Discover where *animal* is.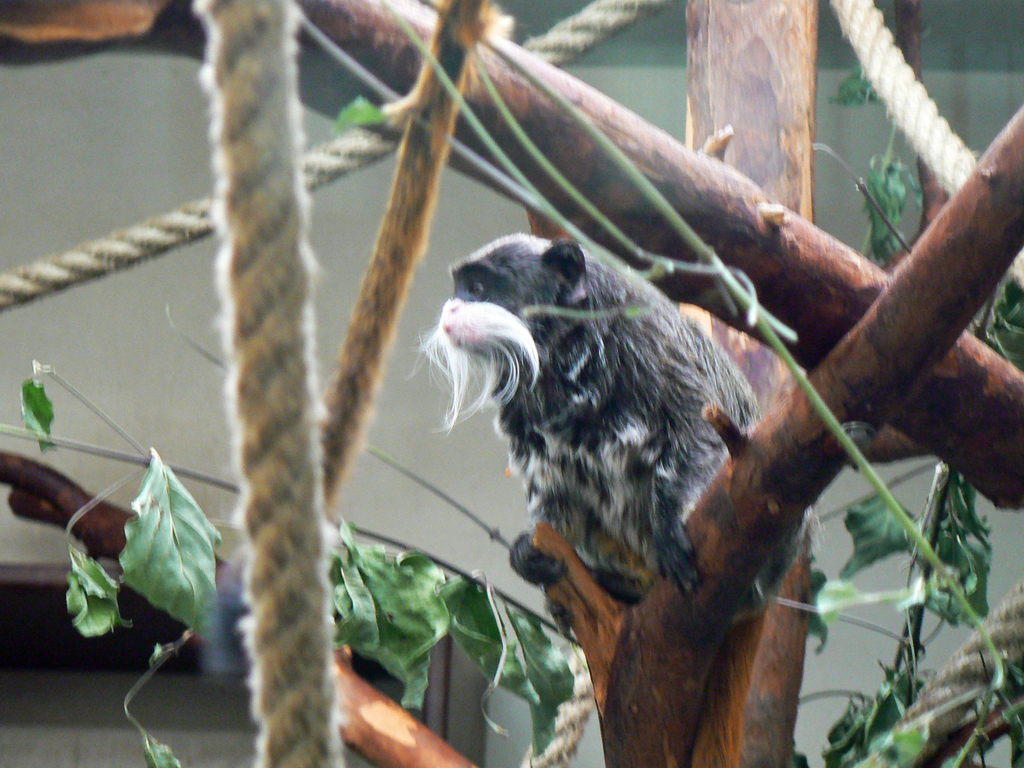
Discovered at 398, 233, 833, 614.
